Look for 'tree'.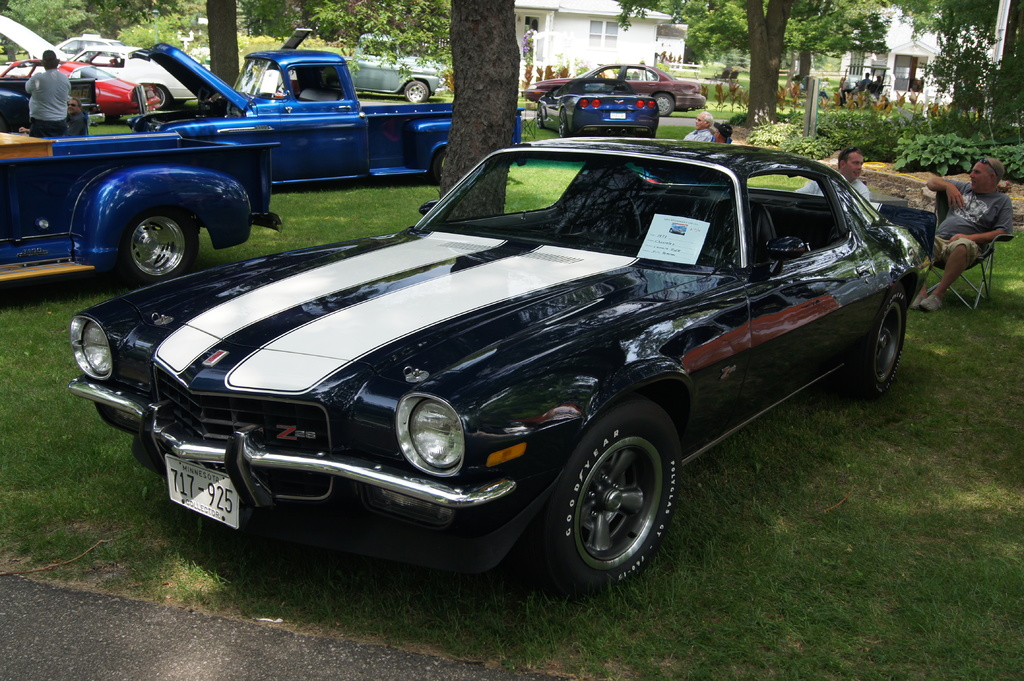
Found: bbox=(309, 0, 521, 223).
